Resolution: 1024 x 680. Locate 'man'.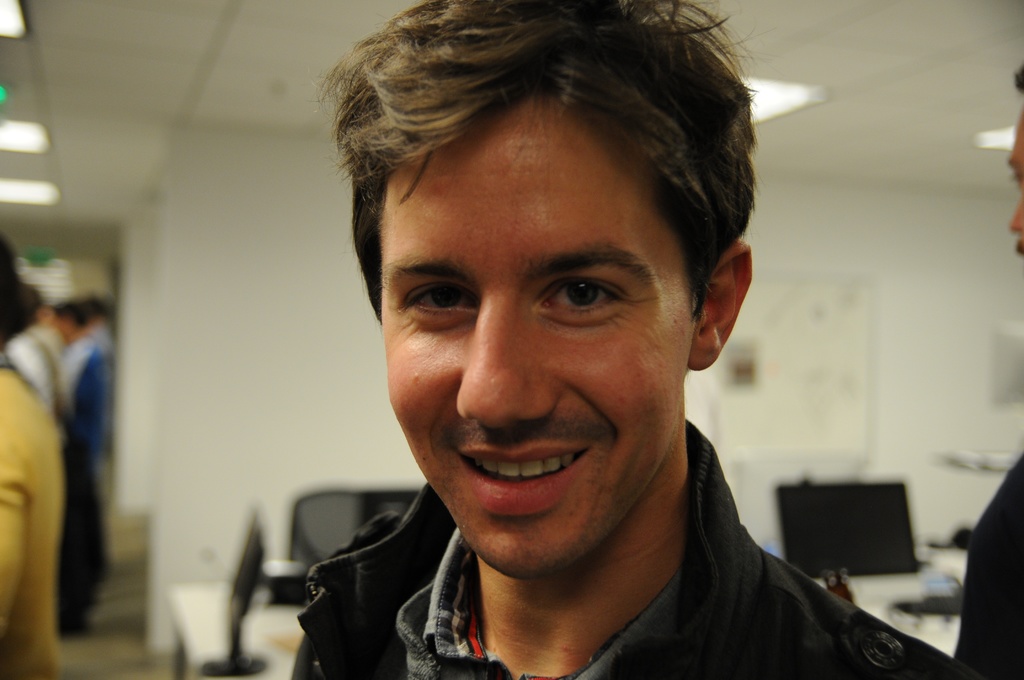
x1=218 y1=19 x2=910 y2=668.
